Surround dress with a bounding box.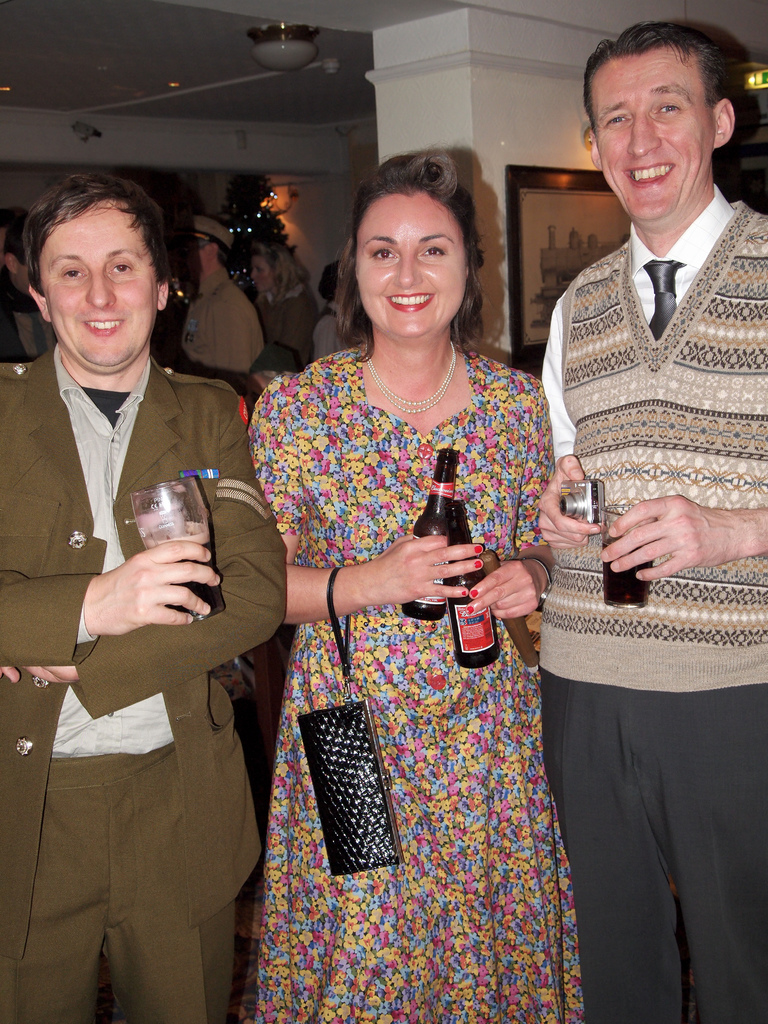
box=[243, 348, 585, 1023].
